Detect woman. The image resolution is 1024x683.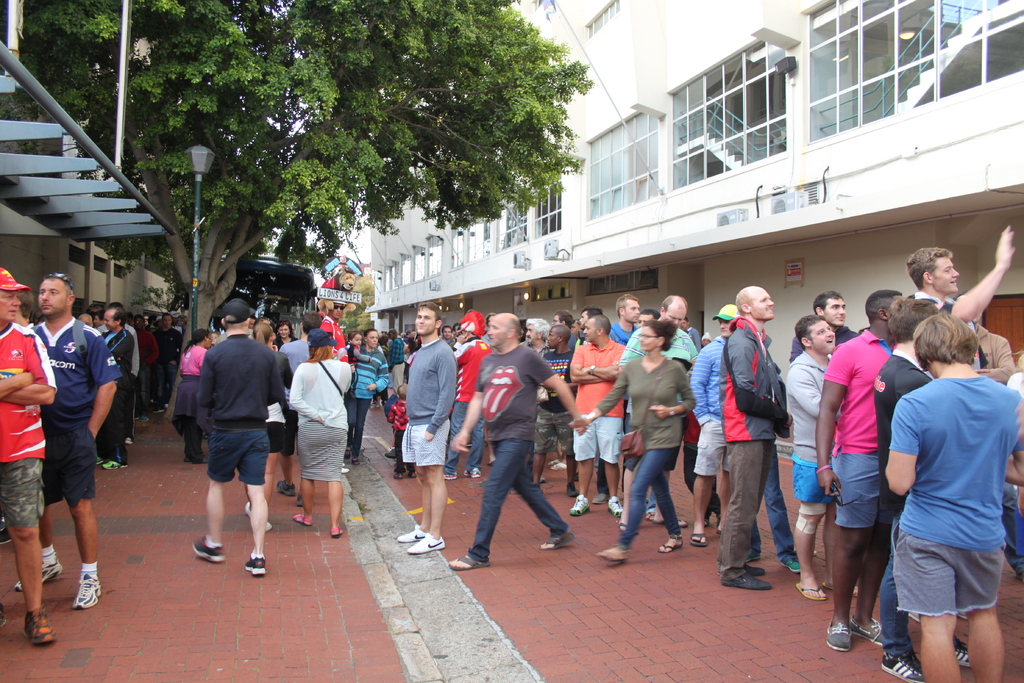
253 319 291 528.
